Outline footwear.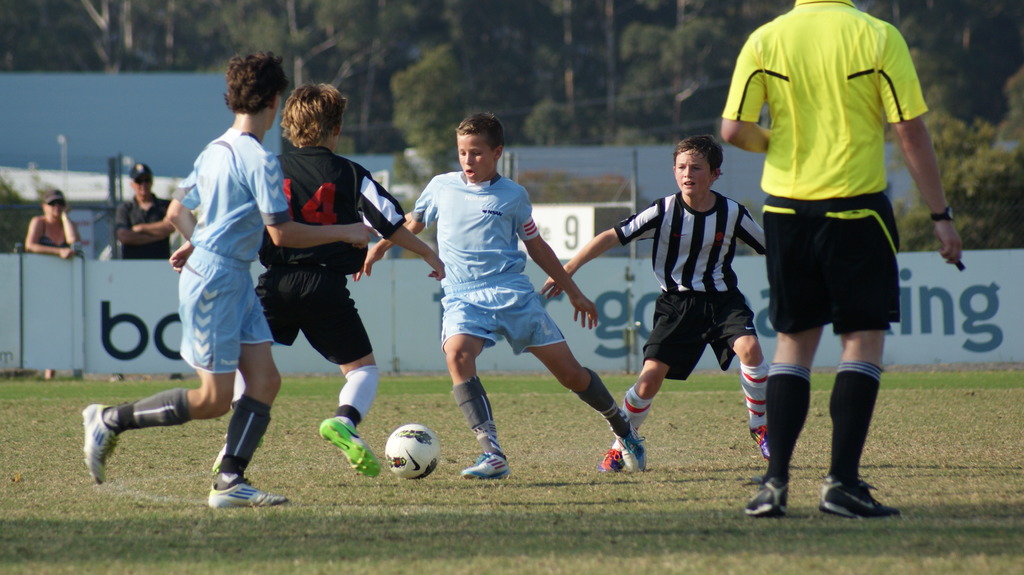
Outline: <box>743,478,790,516</box>.
